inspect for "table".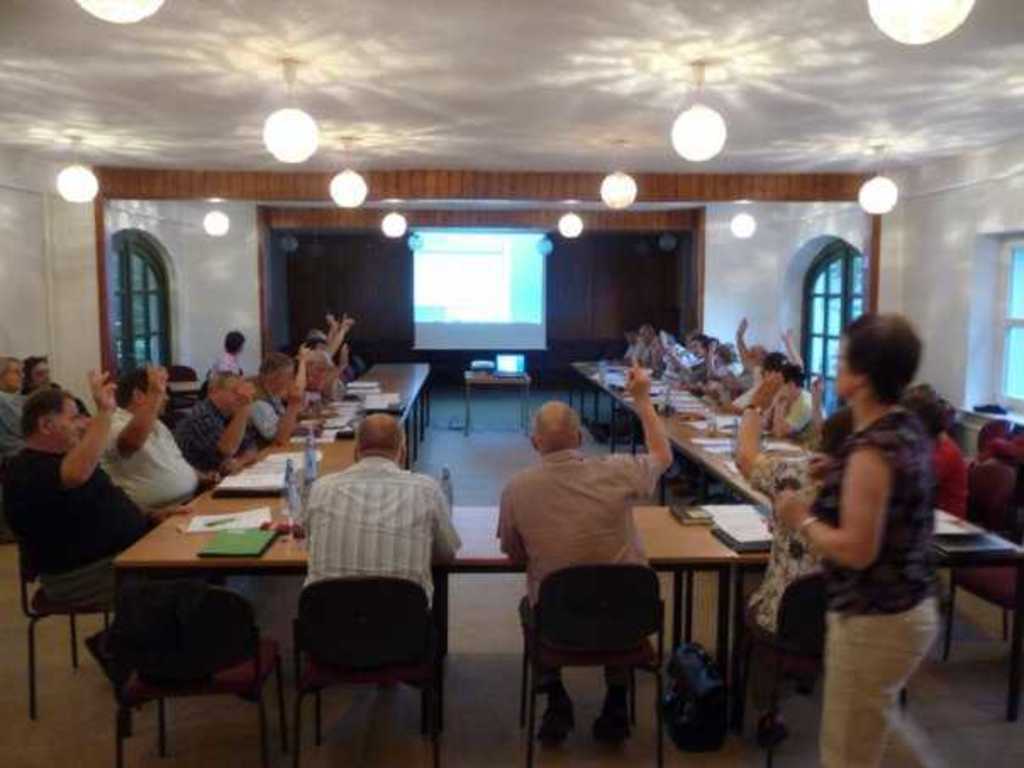
Inspection: BBox(465, 368, 532, 439).
